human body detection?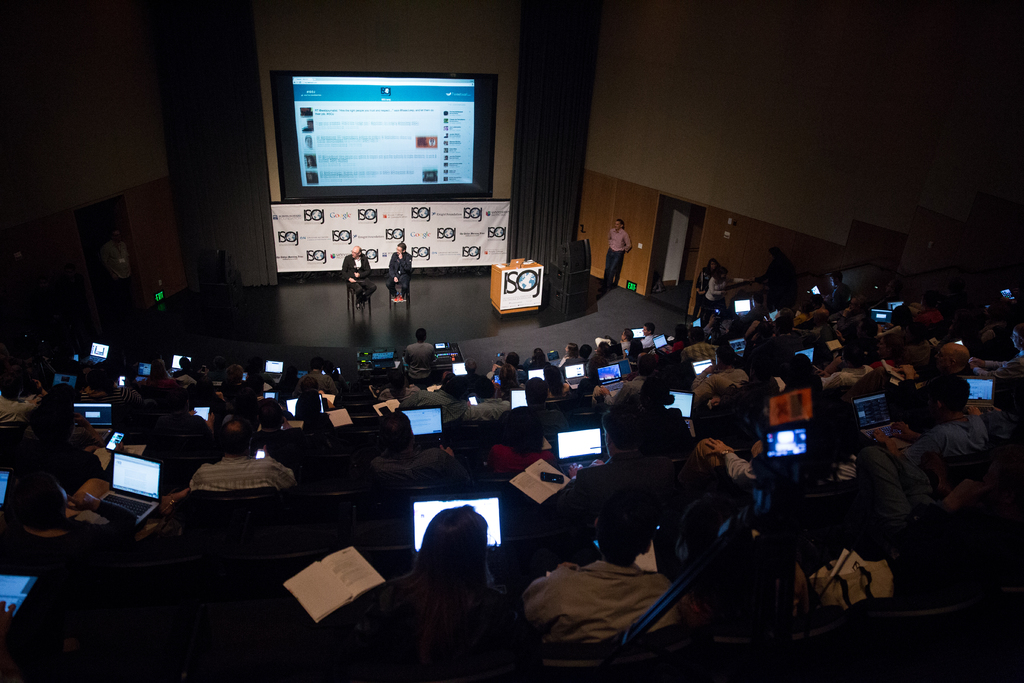
rect(247, 395, 301, 463)
